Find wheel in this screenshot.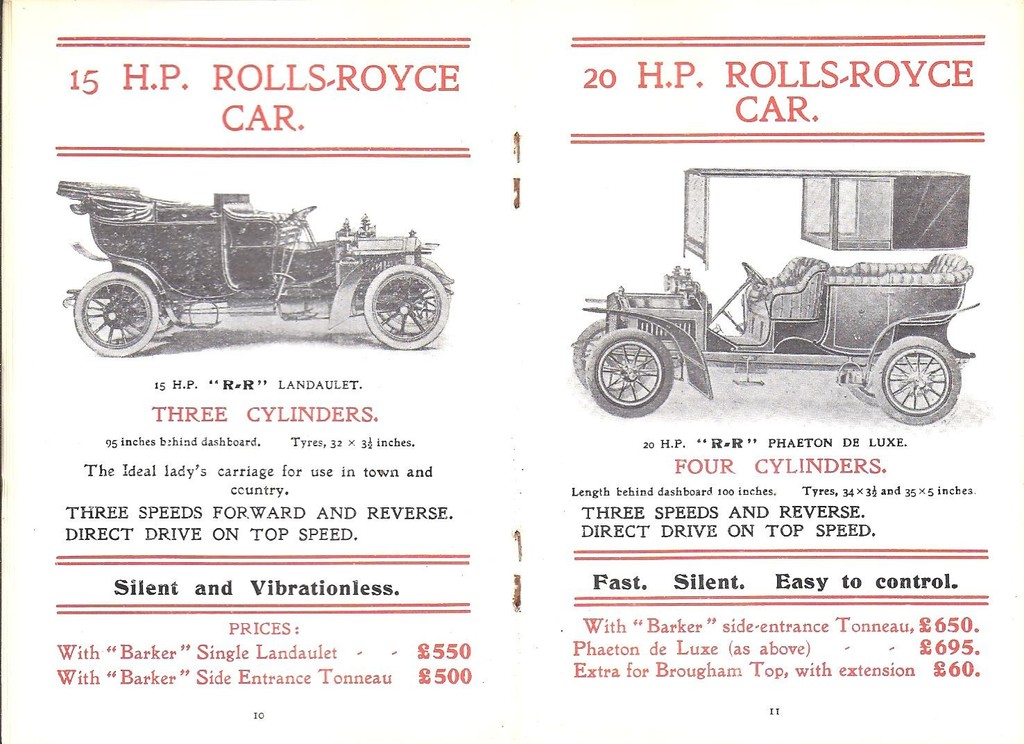
The bounding box for wheel is Rect(572, 316, 656, 396).
